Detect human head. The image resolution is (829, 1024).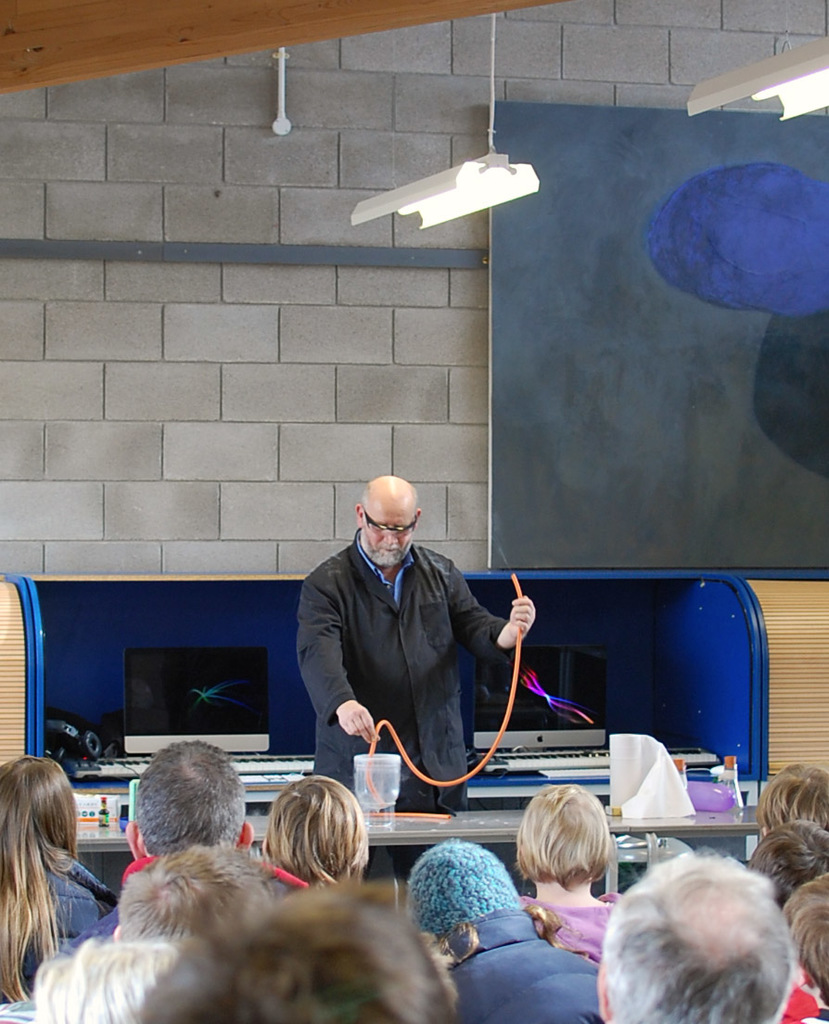
locate(746, 820, 828, 894).
